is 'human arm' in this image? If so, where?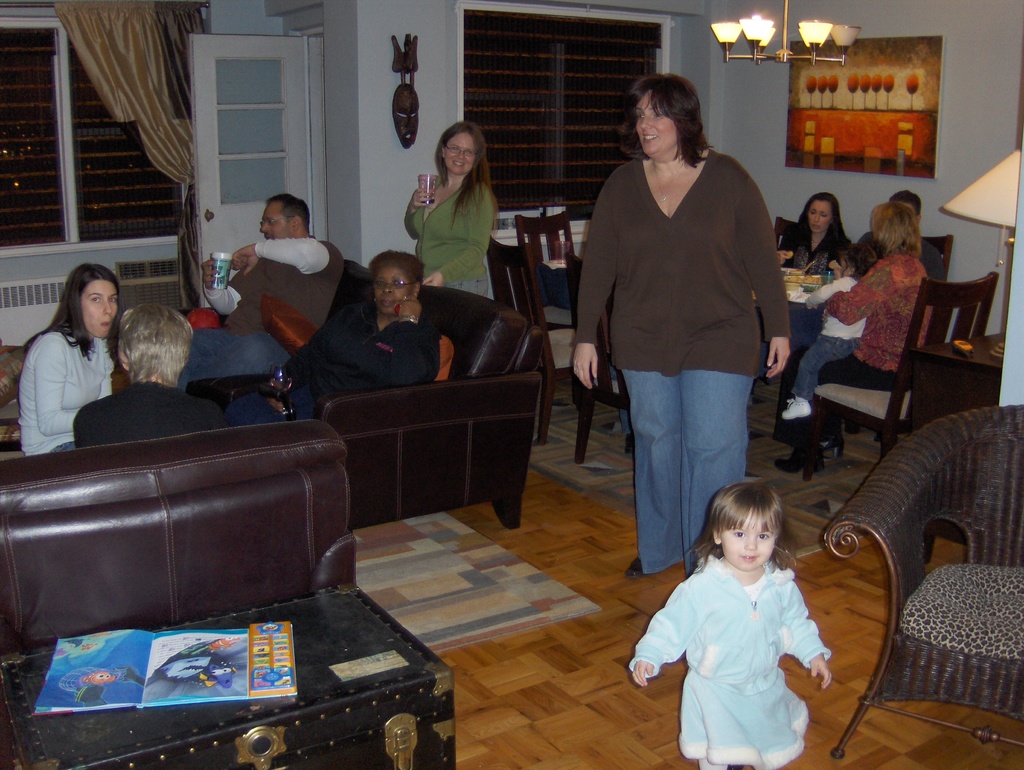
Yes, at {"x1": 802, "y1": 272, "x2": 852, "y2": 310}.
